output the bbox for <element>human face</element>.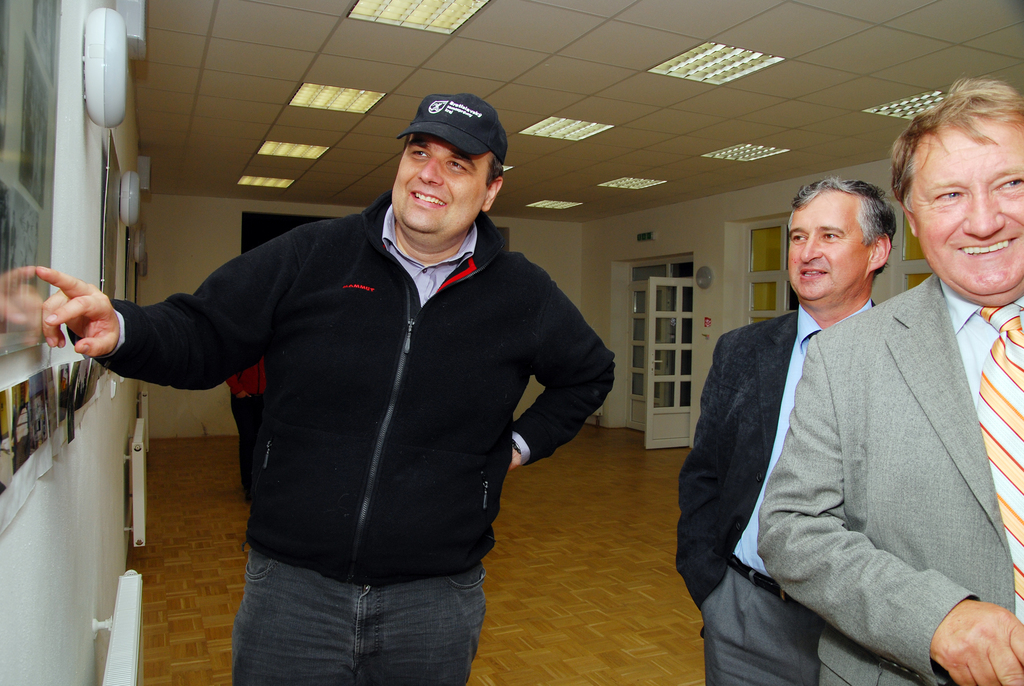
391,134,489,239.
